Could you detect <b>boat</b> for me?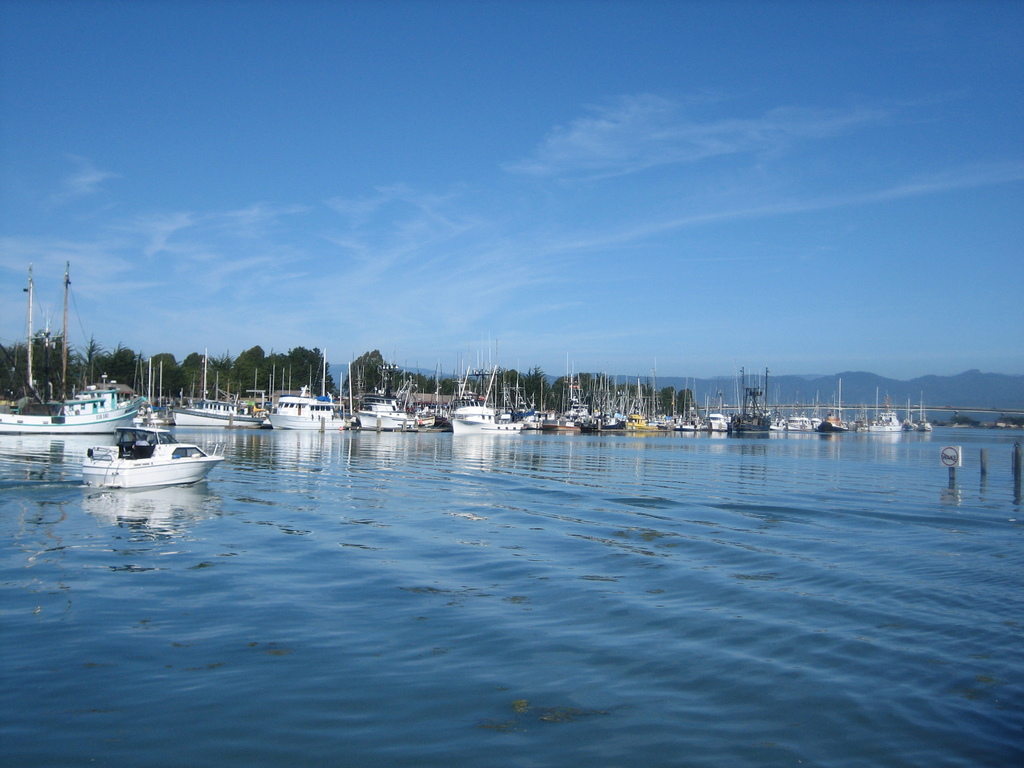
Detection result: 451/369/529/437.
